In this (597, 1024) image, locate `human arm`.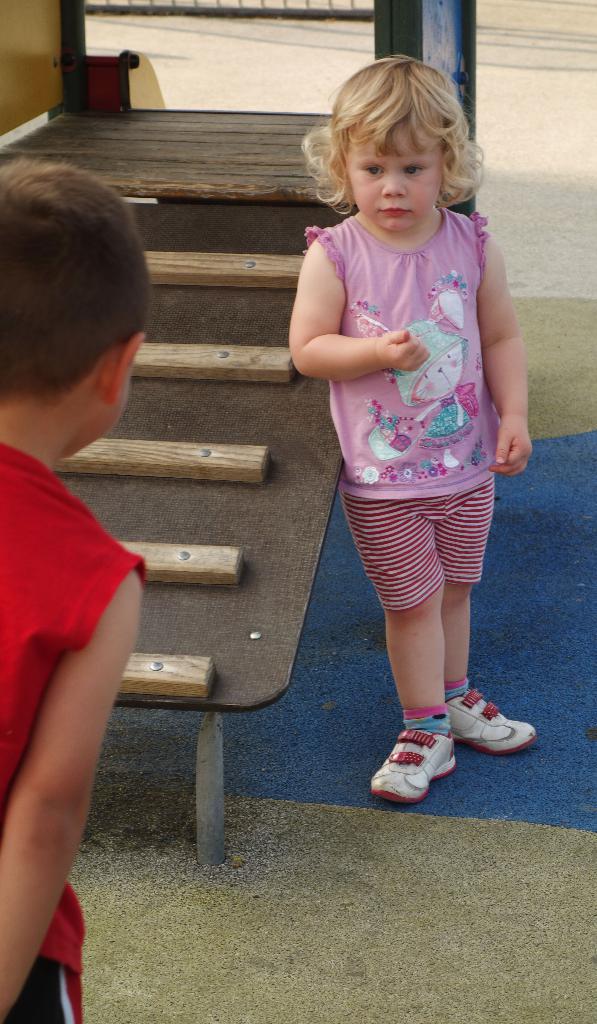
Bounding box: <box>480,218,552,476</box>.
